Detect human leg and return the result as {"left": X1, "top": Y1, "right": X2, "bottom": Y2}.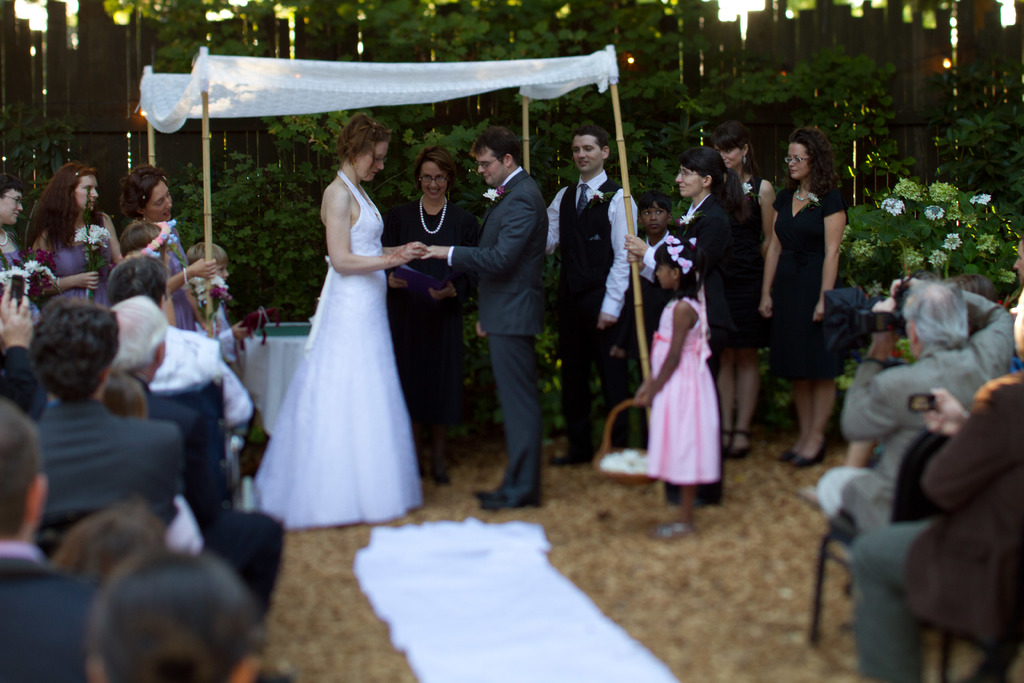
{"left": 730, "top": 348, "right": 760, "bottom": 460}.
